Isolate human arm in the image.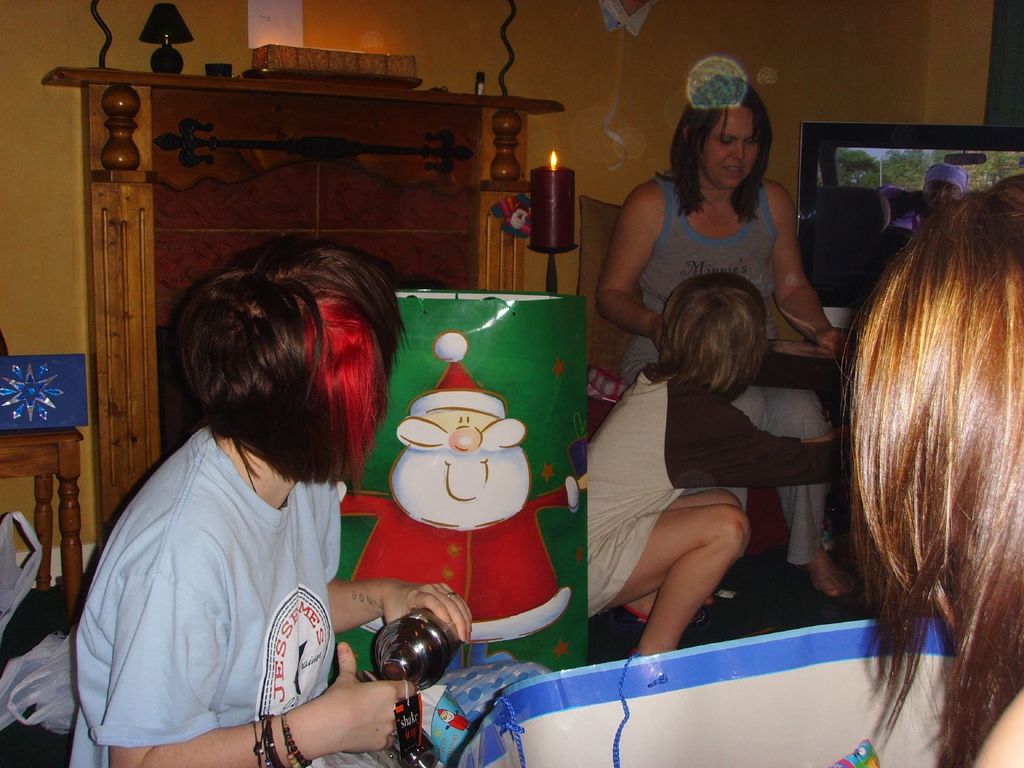
Isolated region: x1=94, y1=570, x2=412, y2=767.
